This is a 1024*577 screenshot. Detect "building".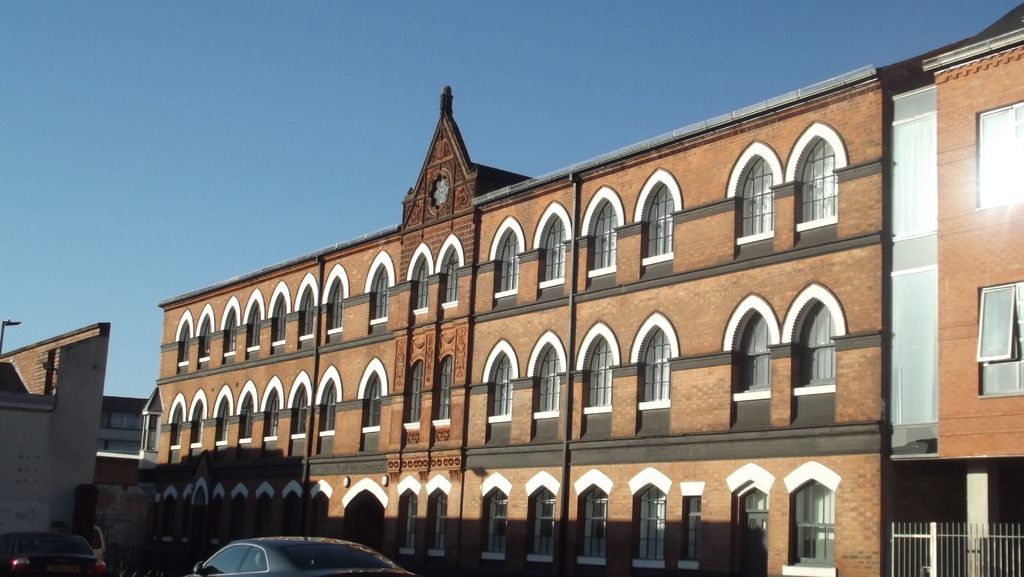
region(147, 80, 1023, 574).
